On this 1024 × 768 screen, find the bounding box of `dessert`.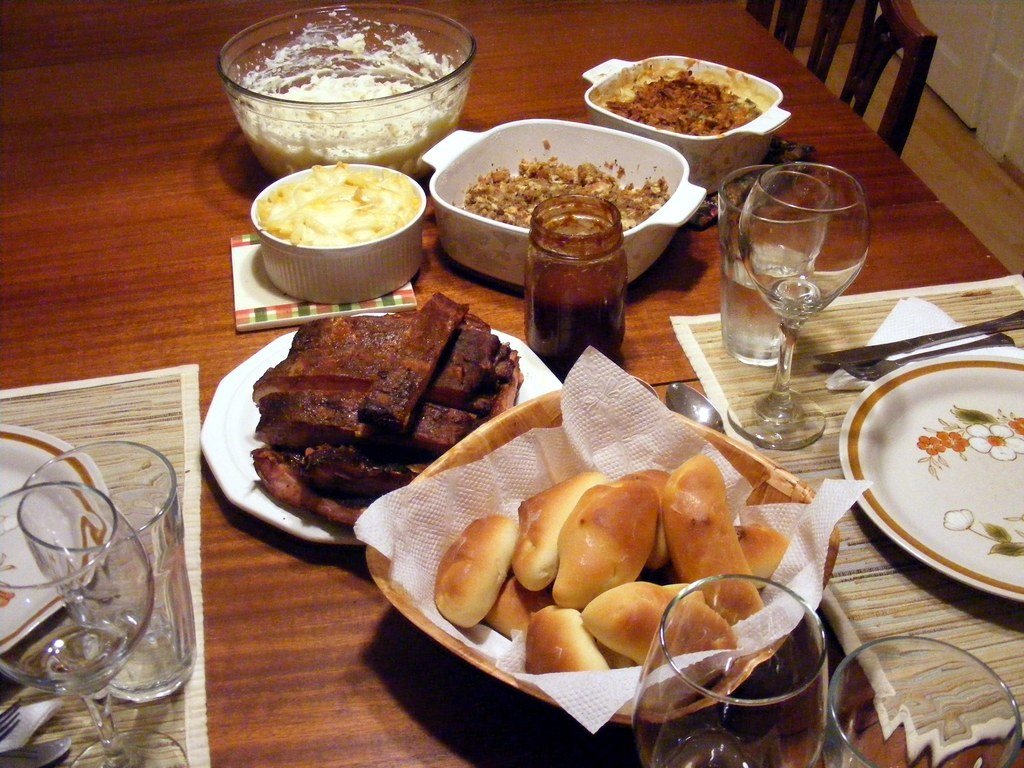
Bounding box: (left=611, top=77, right=751, bottom=136).
